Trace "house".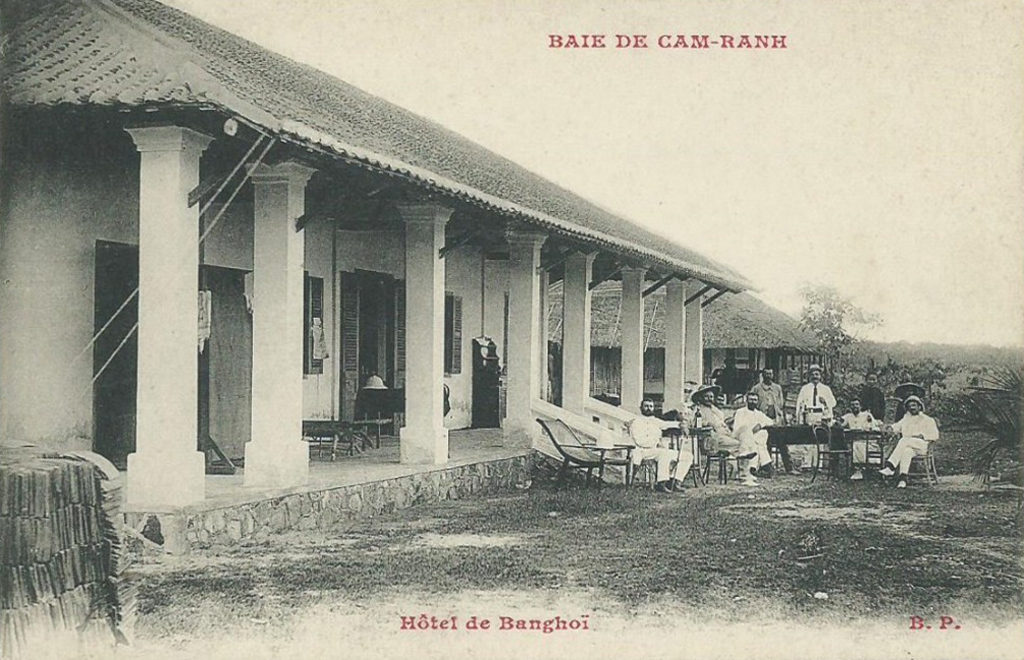
Traced to (x1=0, y1=0, x2=837, y2=547).
